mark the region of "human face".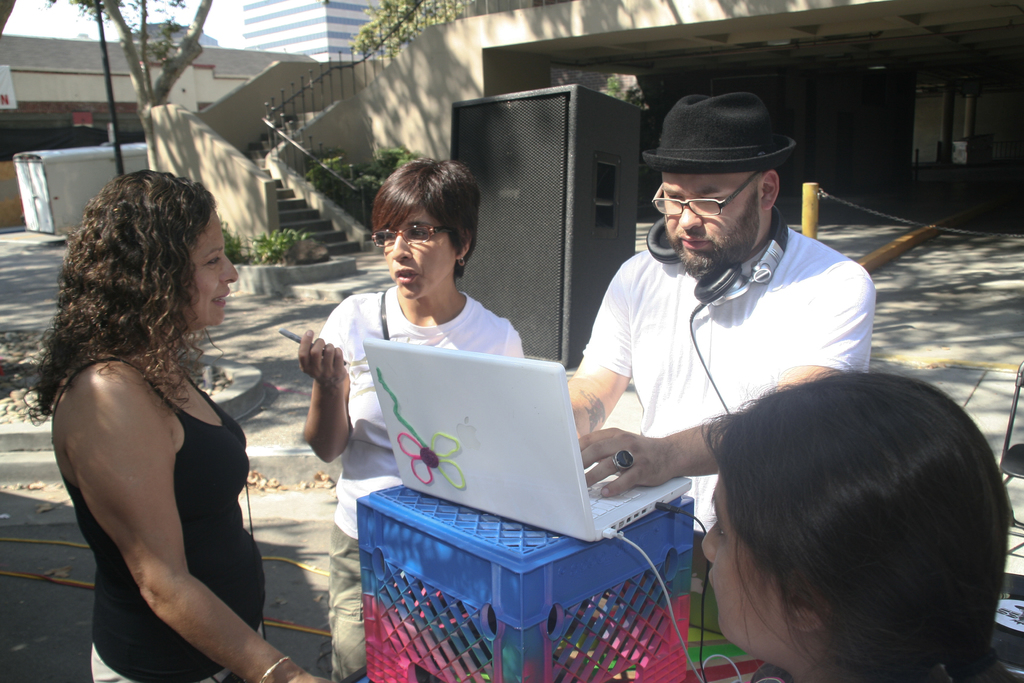
Region: <region>182, 206, 239, 325</region>.
